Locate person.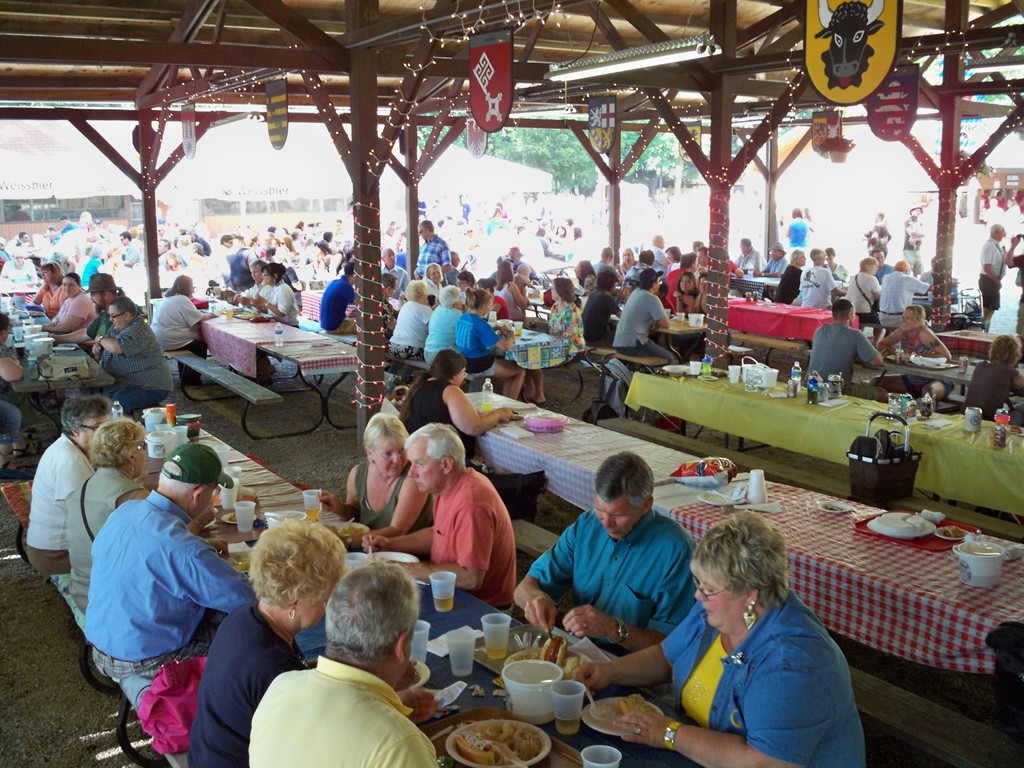
Bounding box: (left=867, top=209, right=890, bottom=260).
